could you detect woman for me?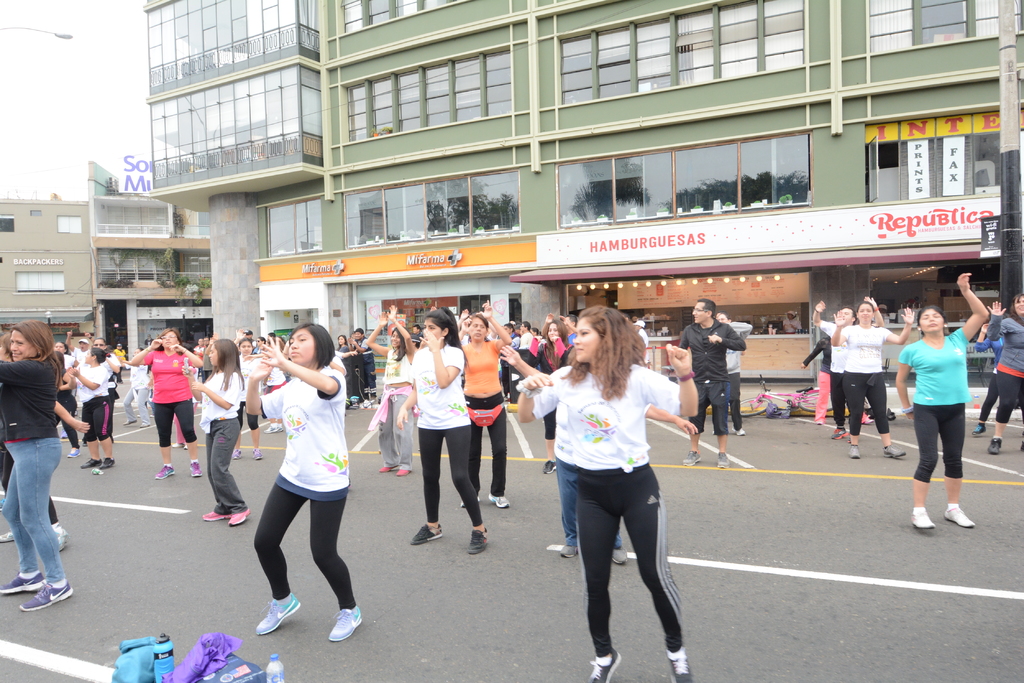
Detection result: 508, 300, 698, 682.
